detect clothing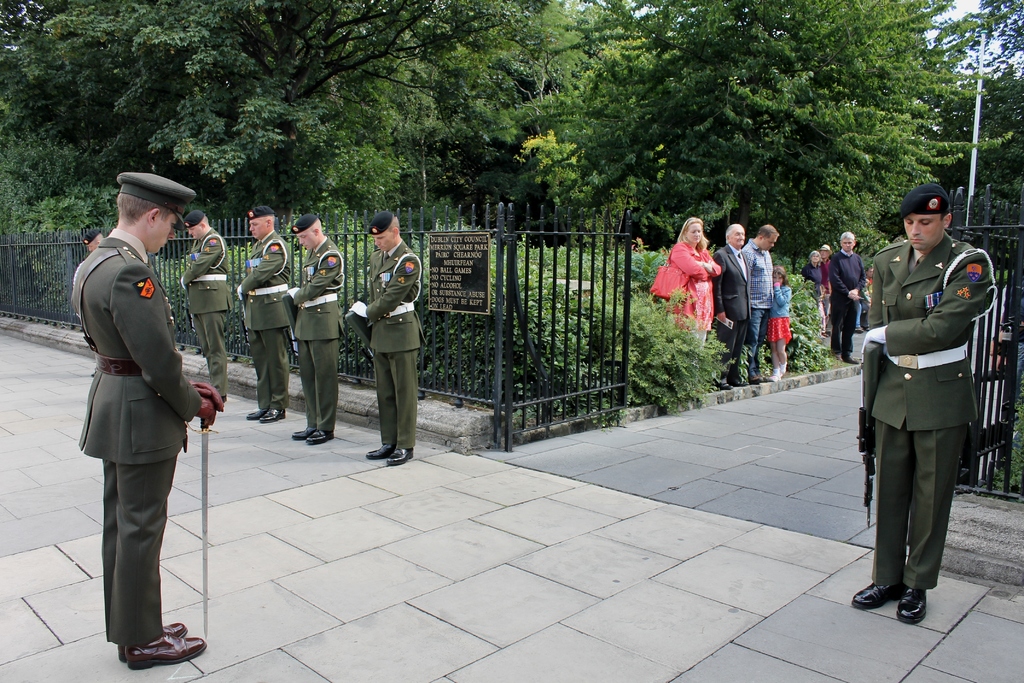
BBox(365, 237, 428, 447)
